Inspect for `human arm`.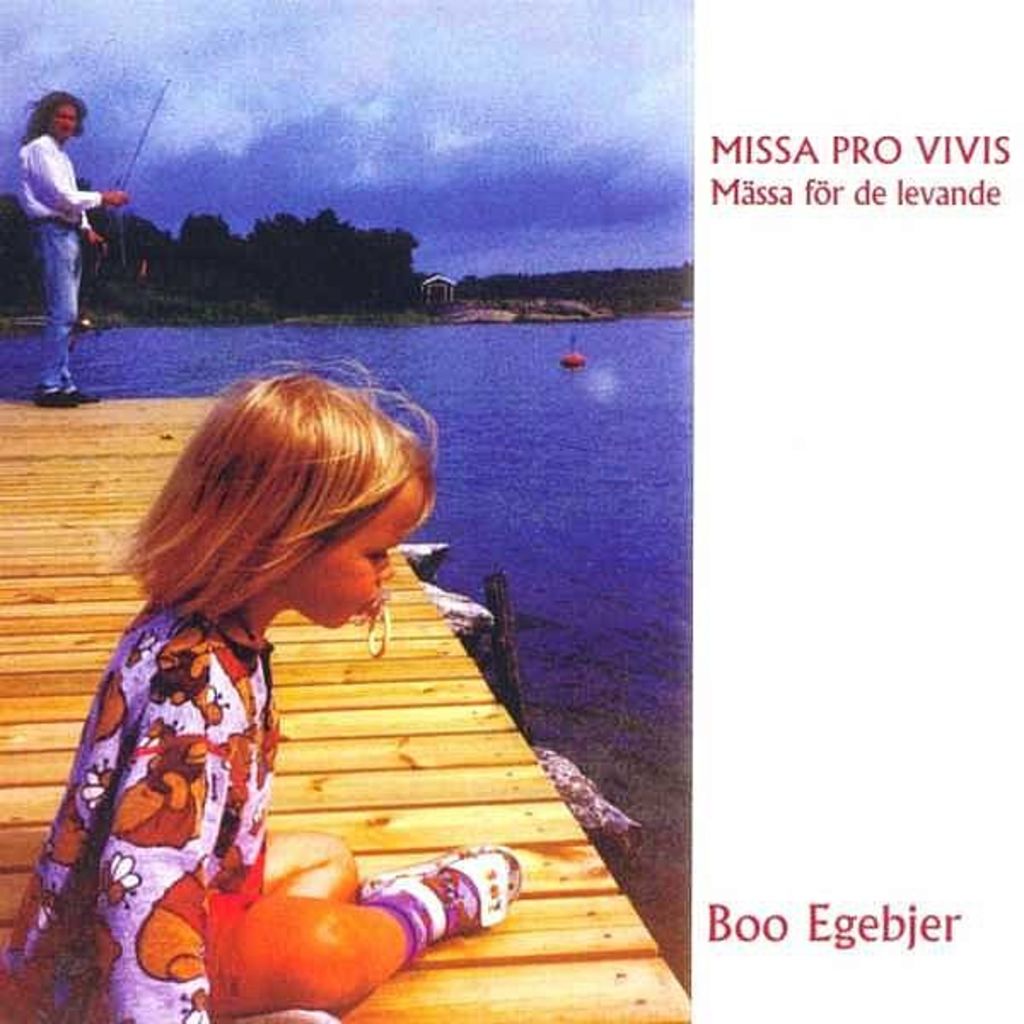
Inspection: detection(27, 137, 126, 215).
